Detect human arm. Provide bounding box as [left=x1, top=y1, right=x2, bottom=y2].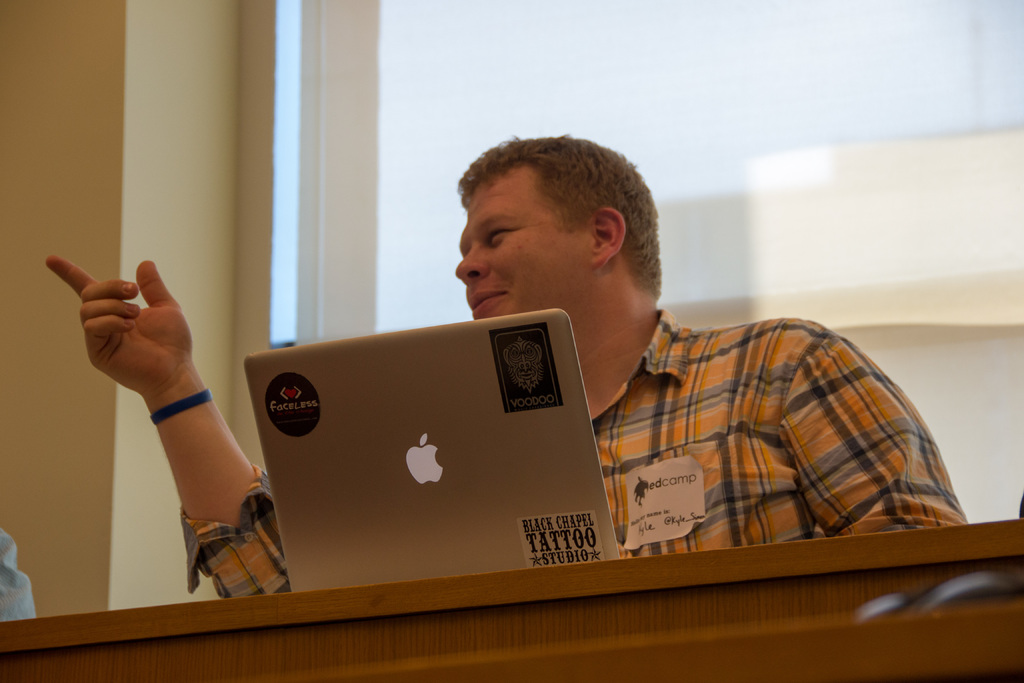
[left=766, top=331, right=967, bottom=537].
